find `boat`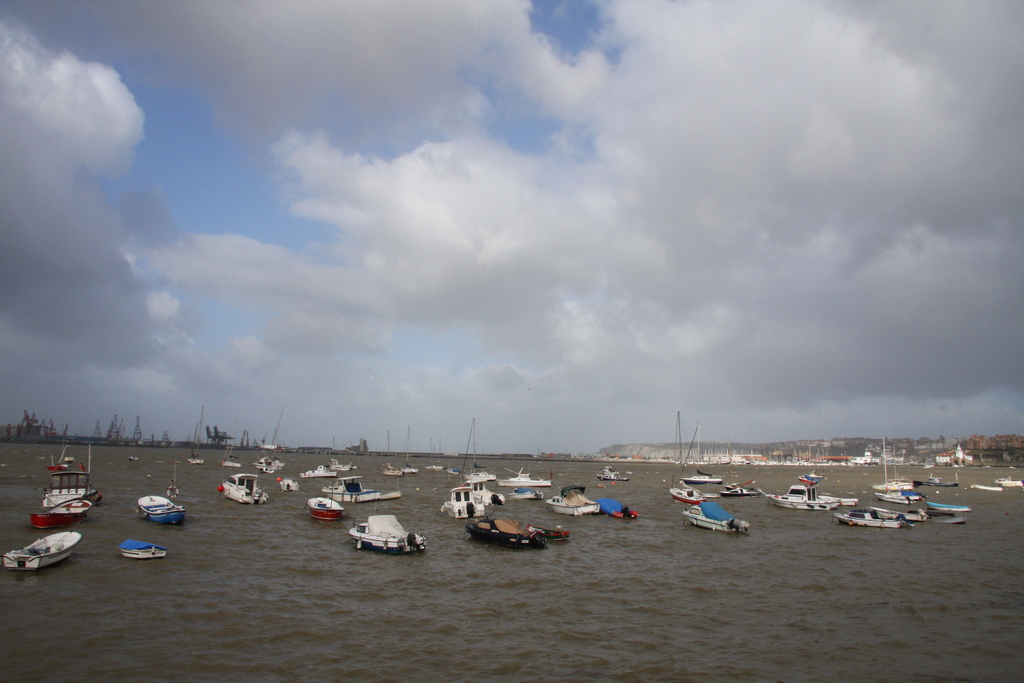
[left=467, top=509, right=549, bottom=550]
